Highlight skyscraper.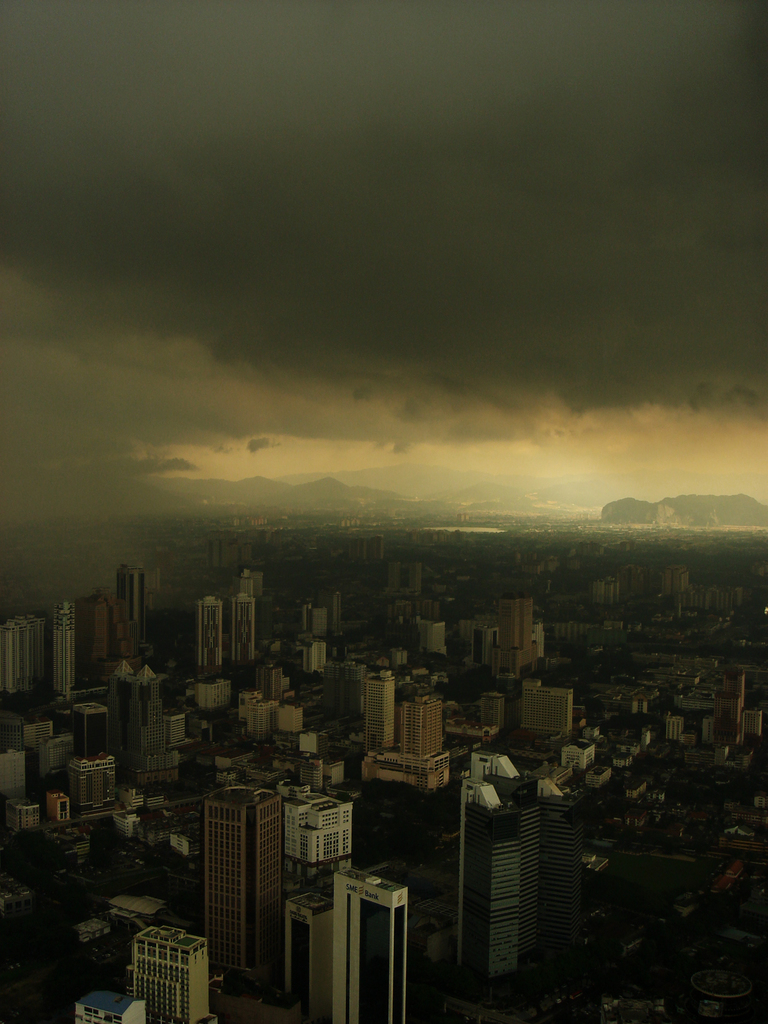
Highlighted region: l=202, t=802, r=286, b=1015.
